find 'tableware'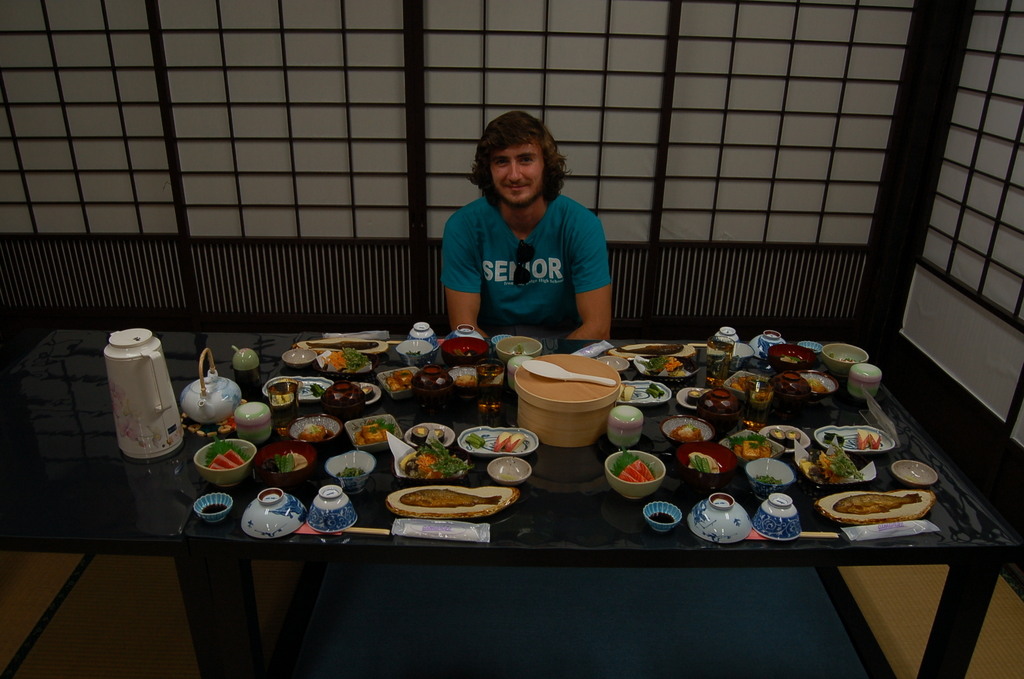
(left=746, top=456, right=796, bottom=501)
